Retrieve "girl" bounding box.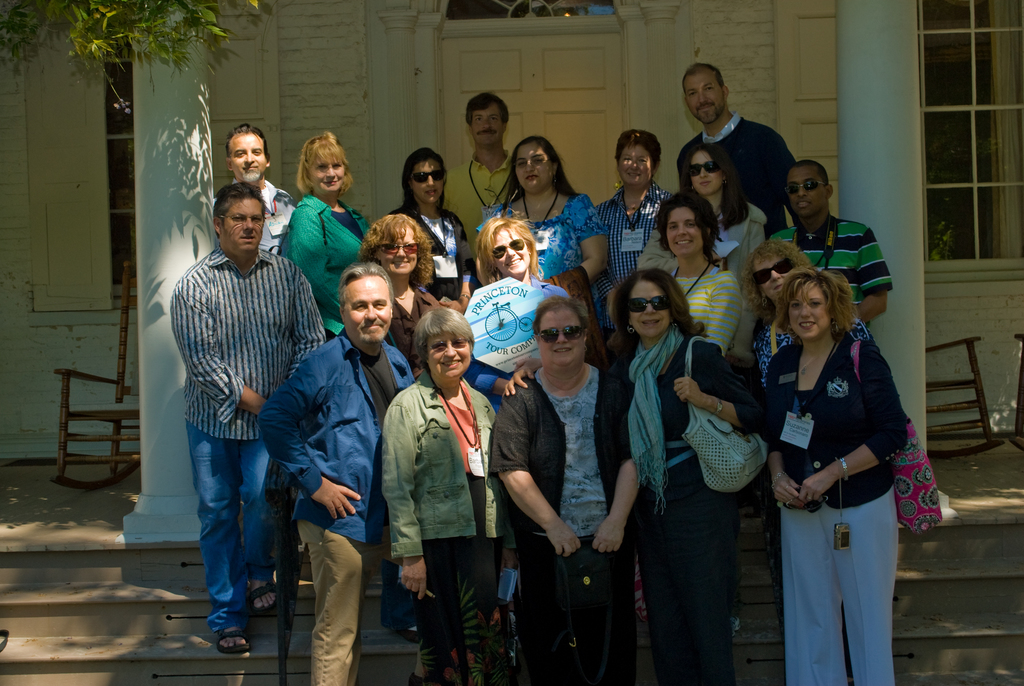
Bounding box: <box>684,145,770,291</box>.
